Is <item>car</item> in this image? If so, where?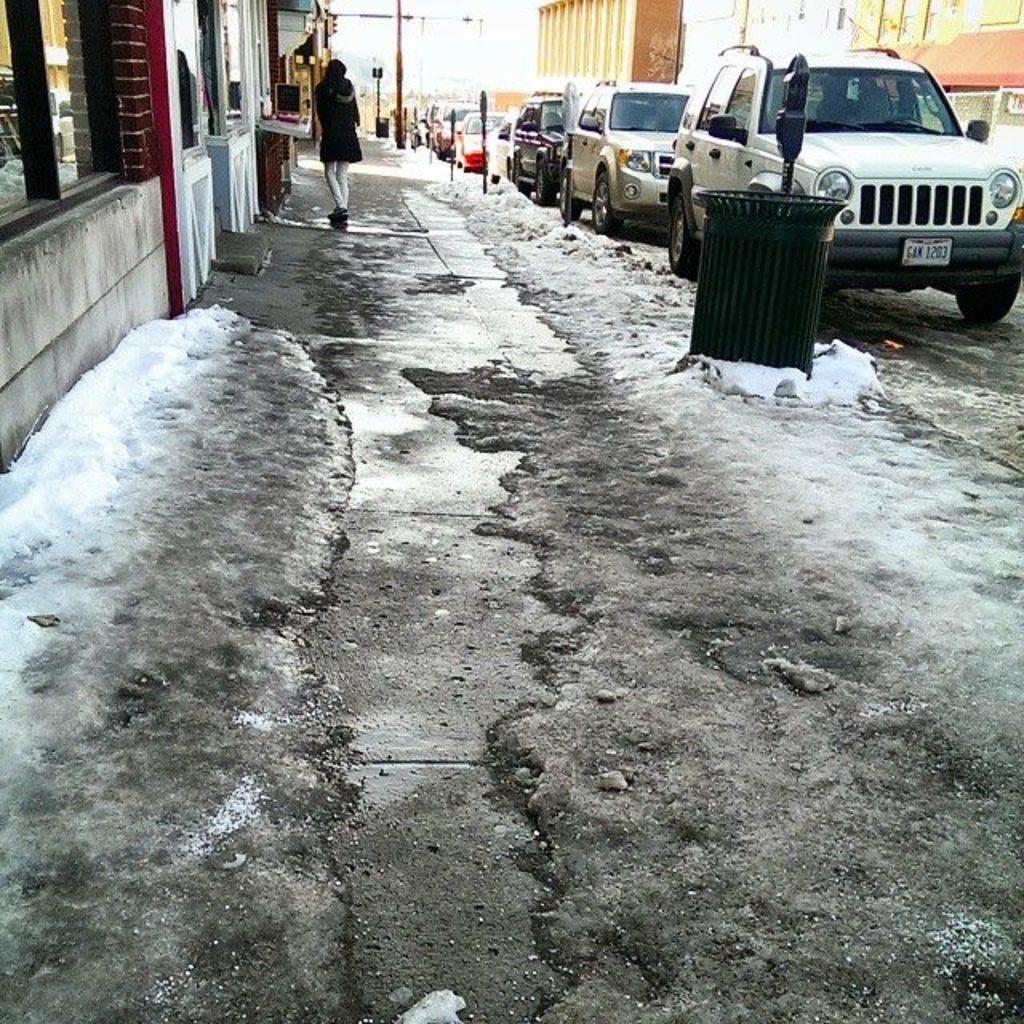
Yes, at Rect(448, 106, 514, 166).
